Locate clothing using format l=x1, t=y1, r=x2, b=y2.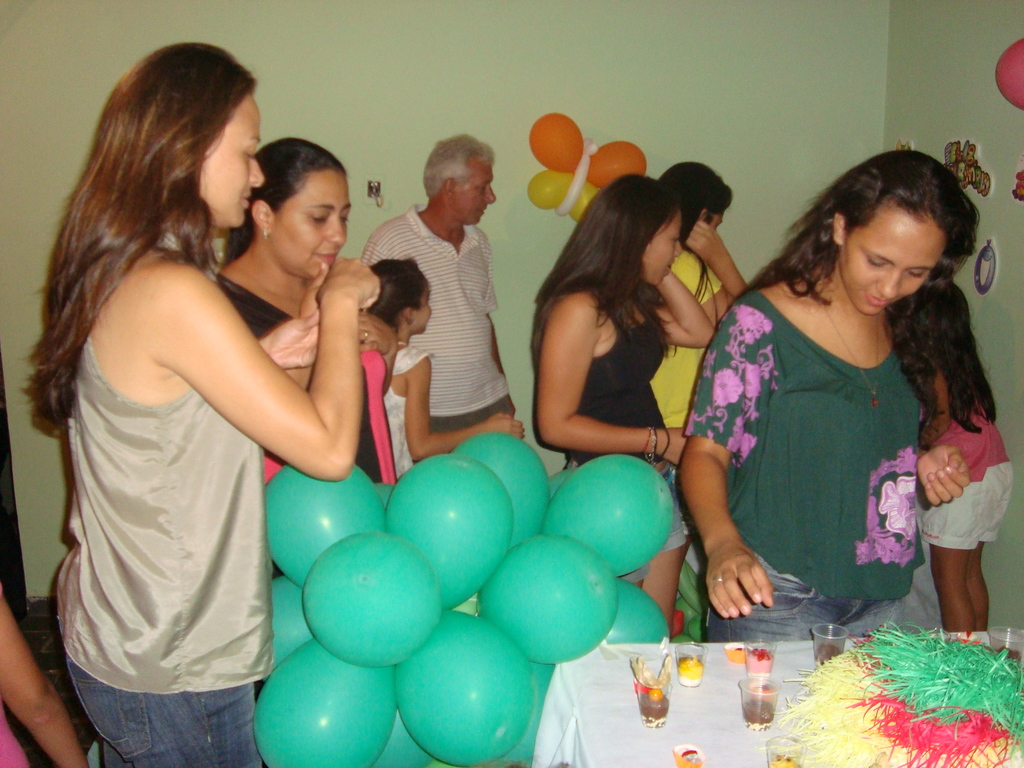
l=649, t=246, r=721, b=430.
